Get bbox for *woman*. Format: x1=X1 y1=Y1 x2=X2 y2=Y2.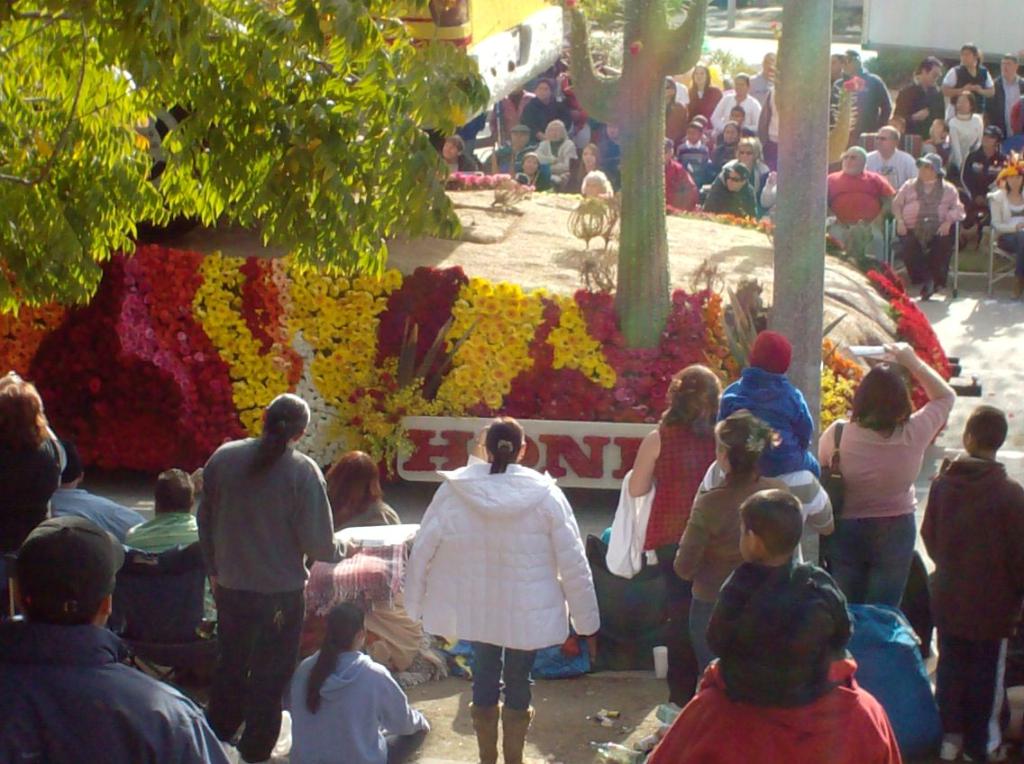
x1=322 y1=446 x2=399 y2=524.
